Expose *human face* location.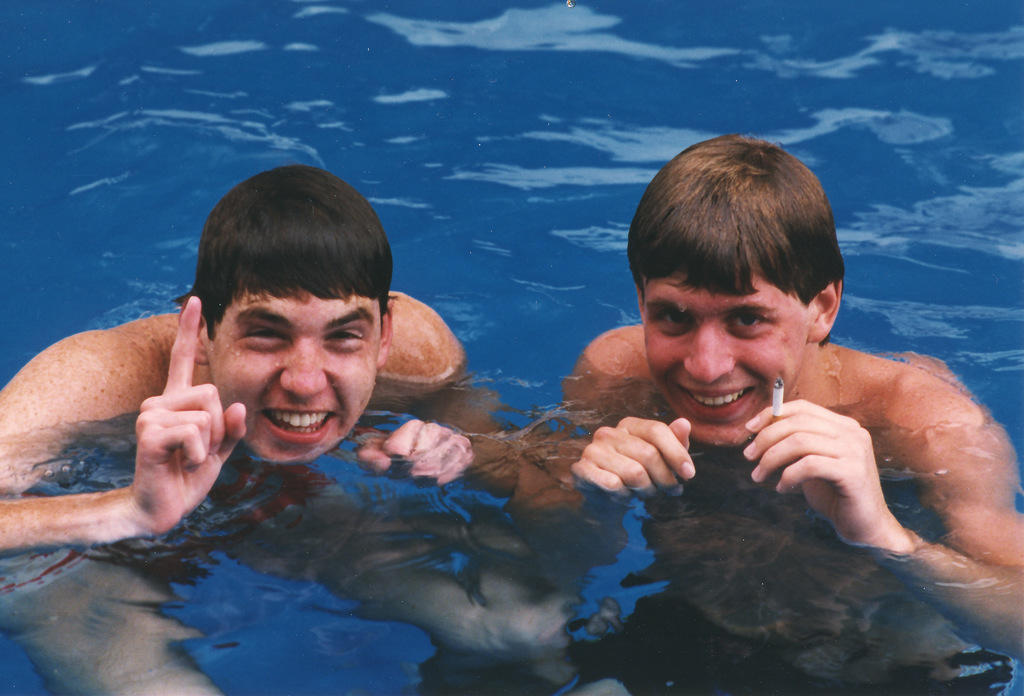
Exposed at <bbox>203, 285, 381, 461</bbox>.
